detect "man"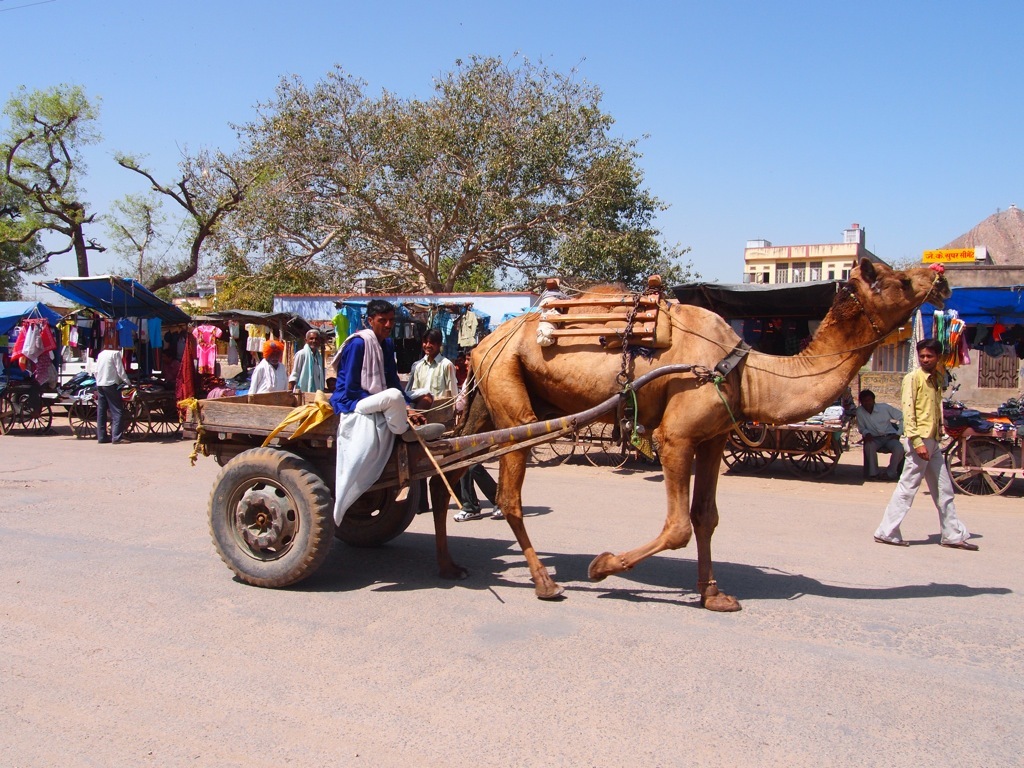
select_region(283, 325, 331, 398)
